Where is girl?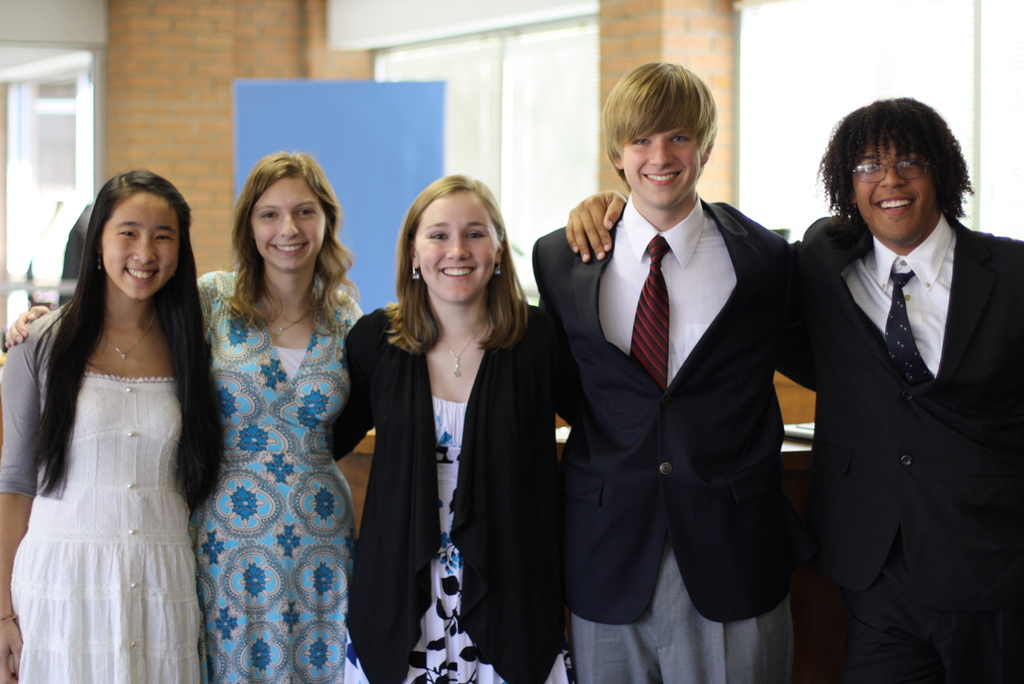
[x1=324, y1=169, x2=593, y2=683].
